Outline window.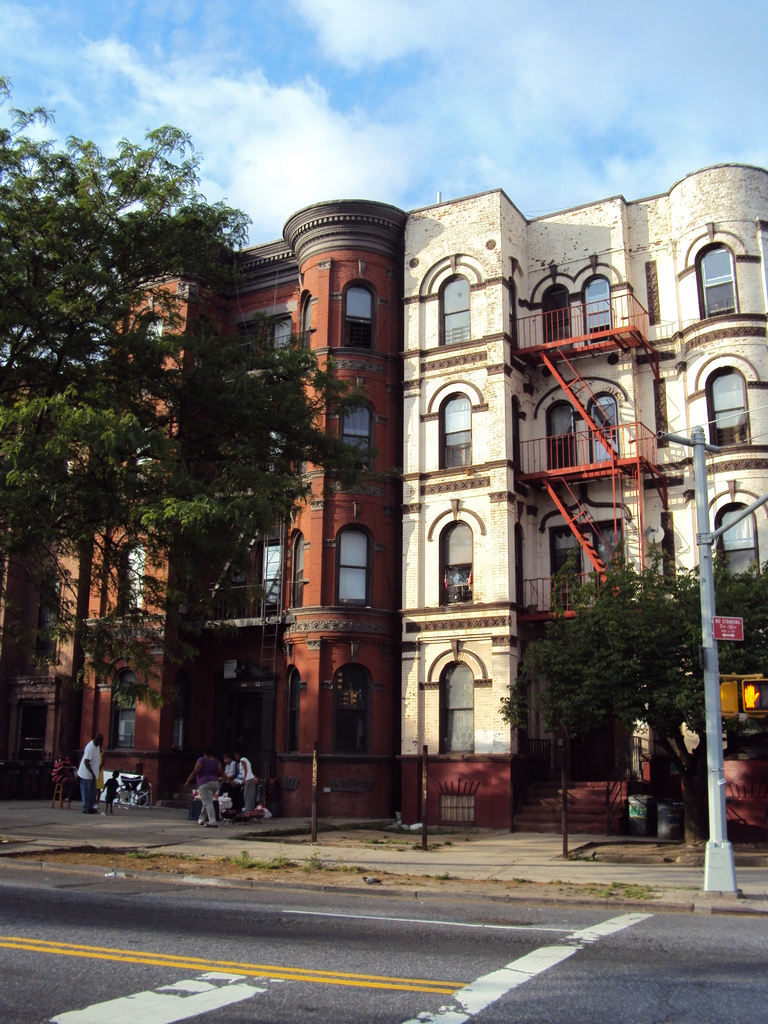
Outline: (left=337, top=520, right=369, bottom=603).
